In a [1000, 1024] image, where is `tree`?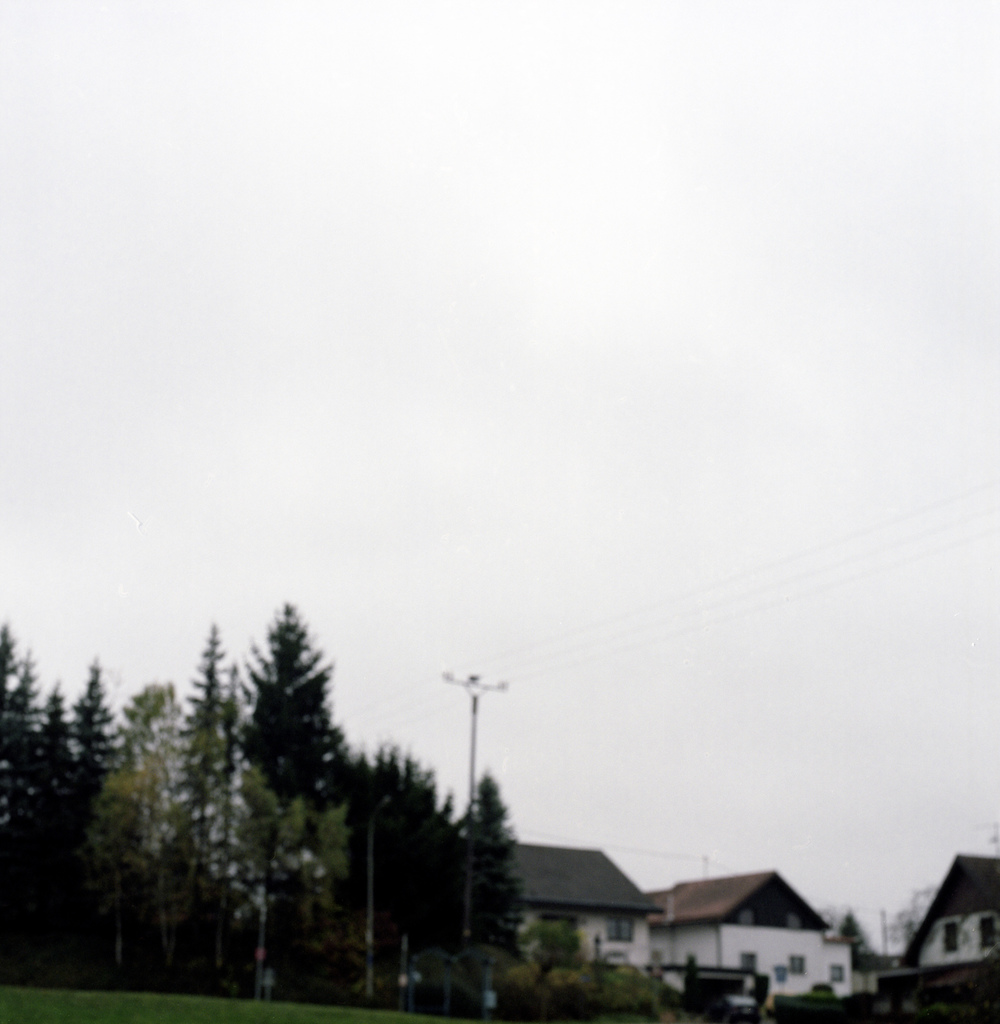
bbox=[526, 911, 697, 1023].
